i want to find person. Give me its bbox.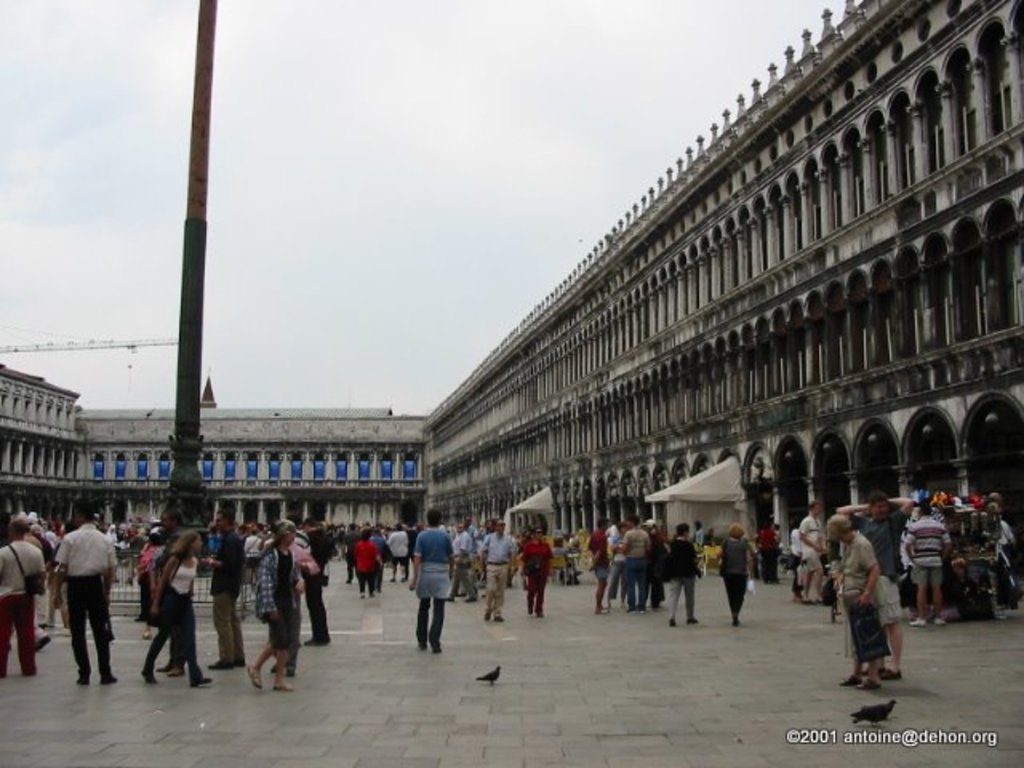
[left=618, top=512, right=651, bottom=608].
